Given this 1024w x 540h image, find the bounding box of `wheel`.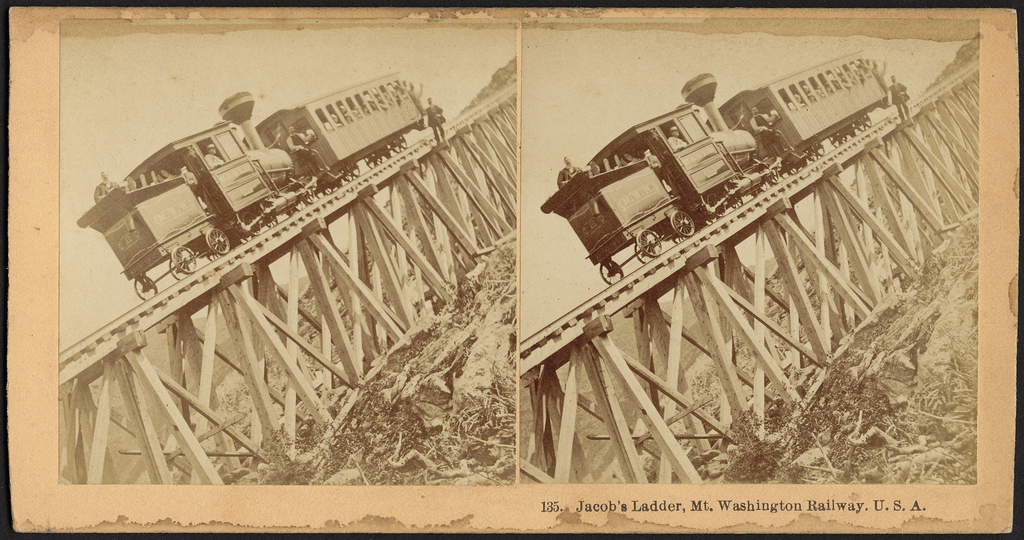
rect(826, 132, 850, 147).
